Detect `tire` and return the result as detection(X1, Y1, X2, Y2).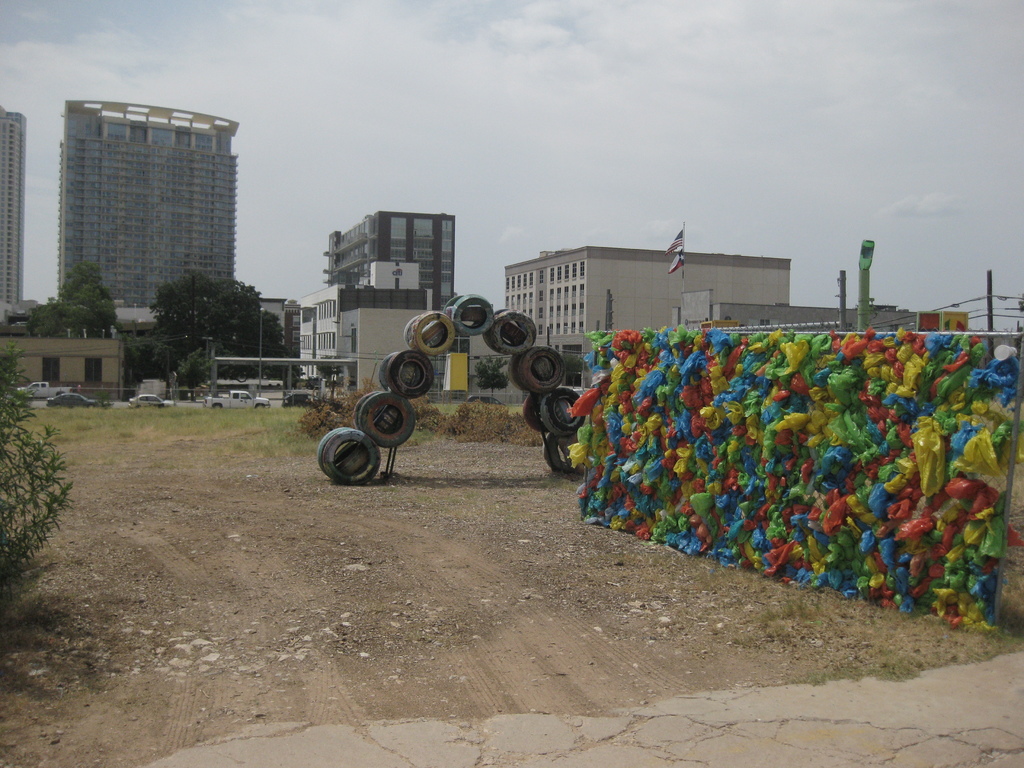
detection(555, 399, 573, 422).
